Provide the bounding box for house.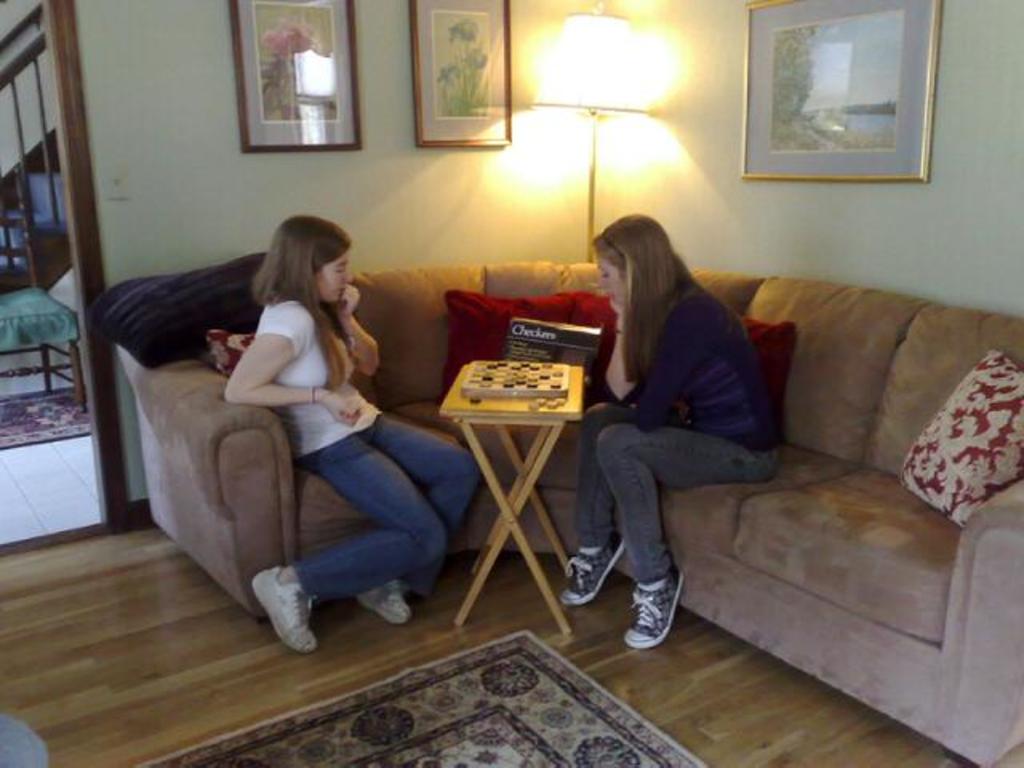
Rect(0, 0, 1023, 650).
